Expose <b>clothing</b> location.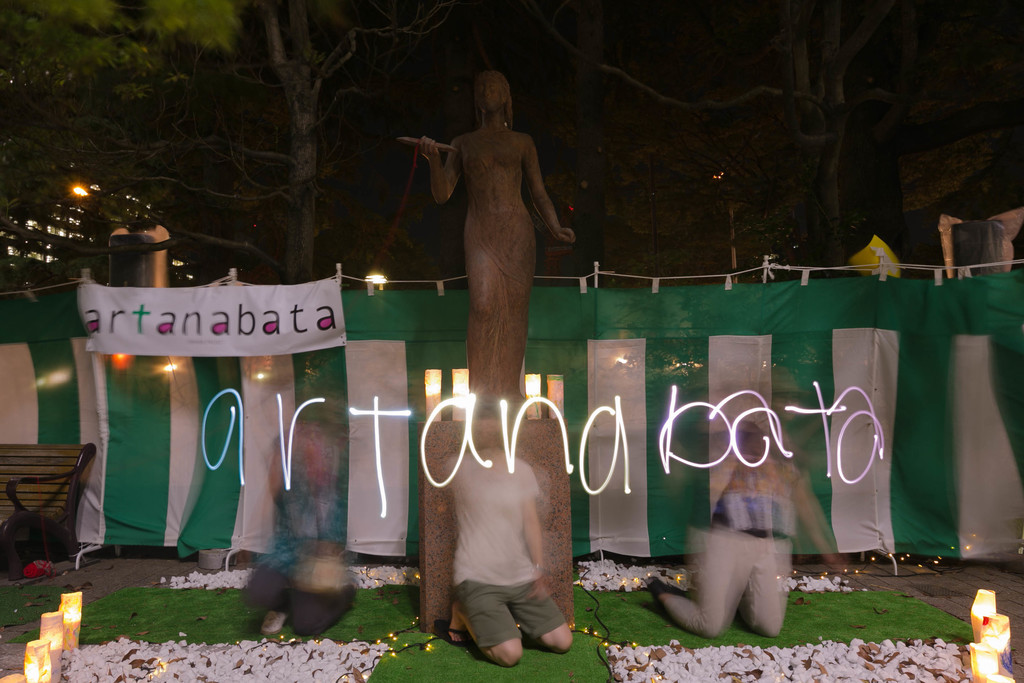
Exposed at left=415, top=119, right=569, bottom=401.
